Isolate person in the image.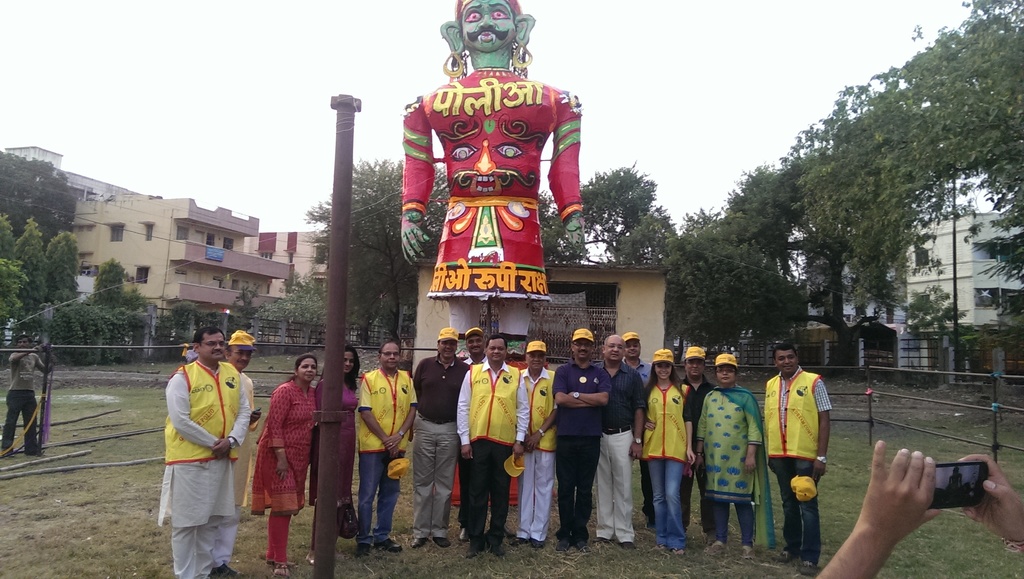
Isolated region: 514/336/559/552.
